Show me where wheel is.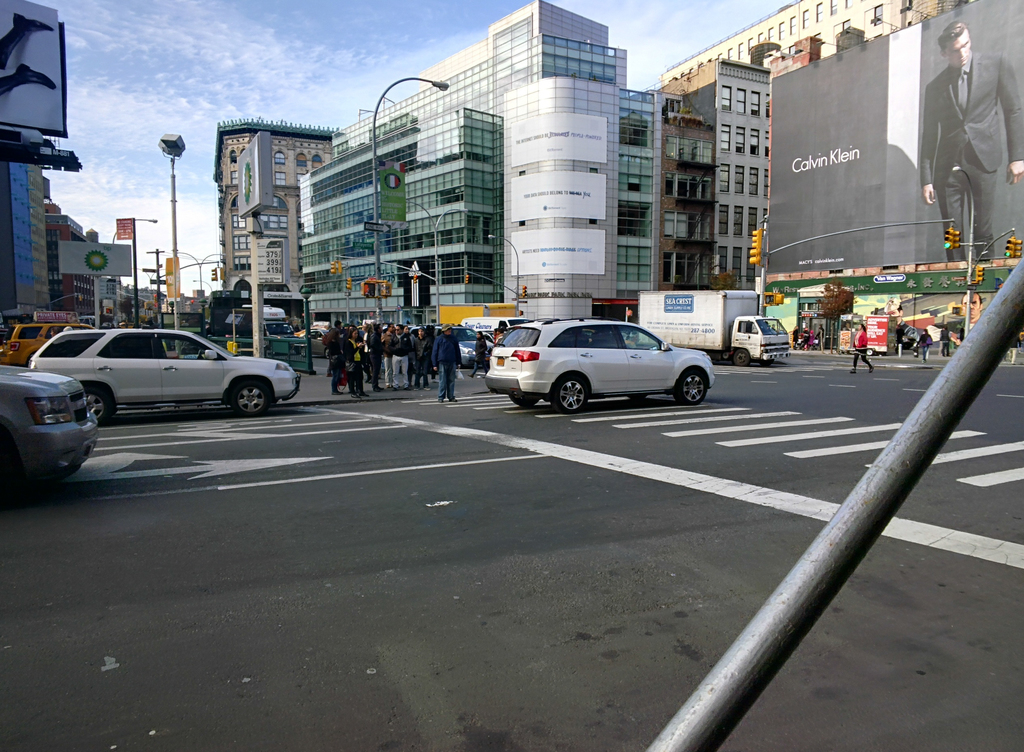
wheel is at 731:348:748:366.
